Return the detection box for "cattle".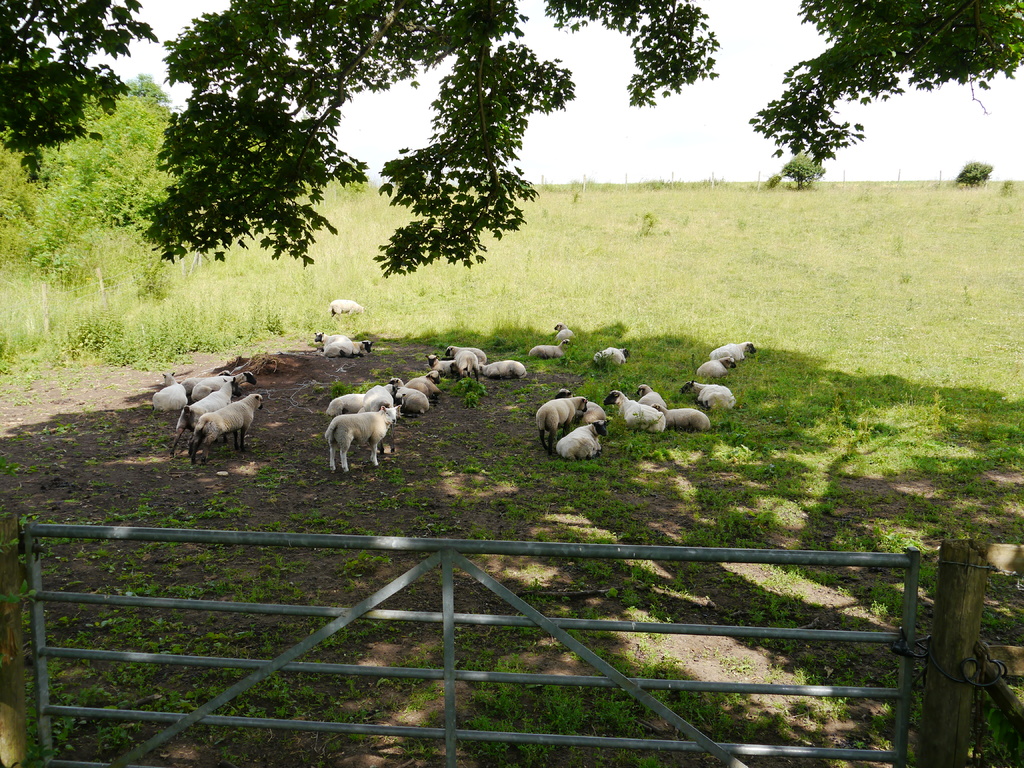
bbox(181, 369, 230, 393).
